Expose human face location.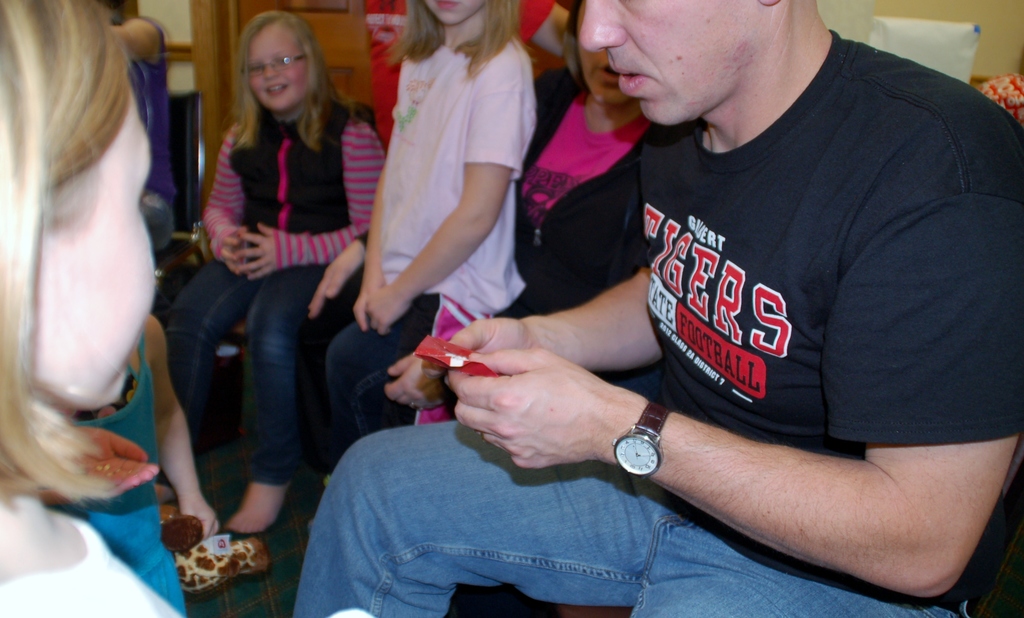
Exposed at pyautogui.locateOnScreen(580, 0, 733, 126).
